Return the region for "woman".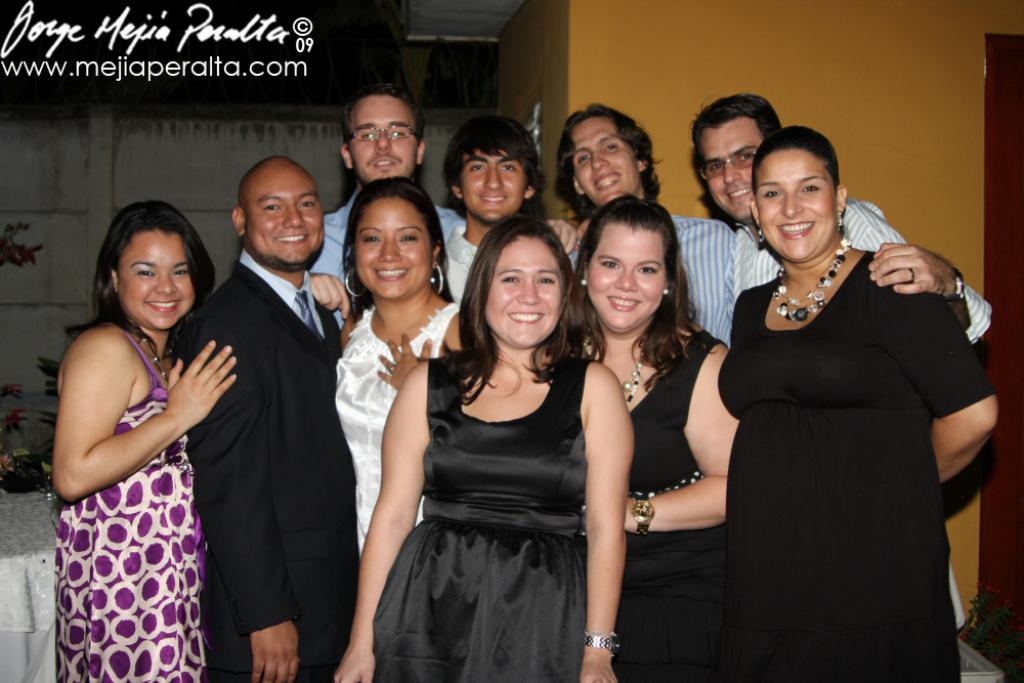
bbox=(302, 171, 466, 558).
